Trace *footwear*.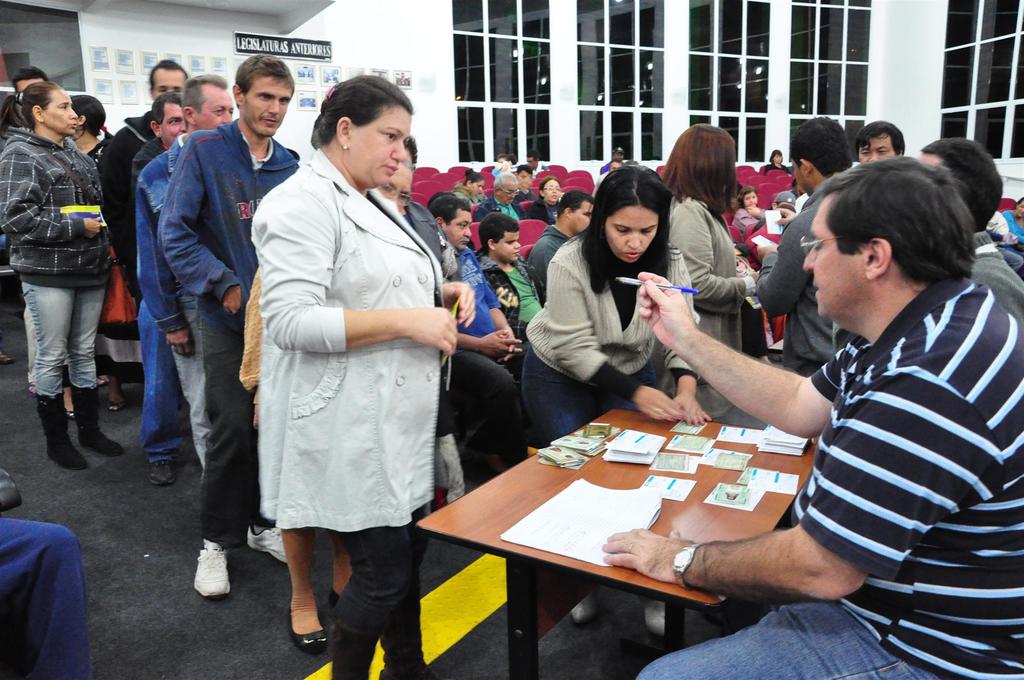
Traced to <bbox>333, 584, 360, 610</bbox>.
